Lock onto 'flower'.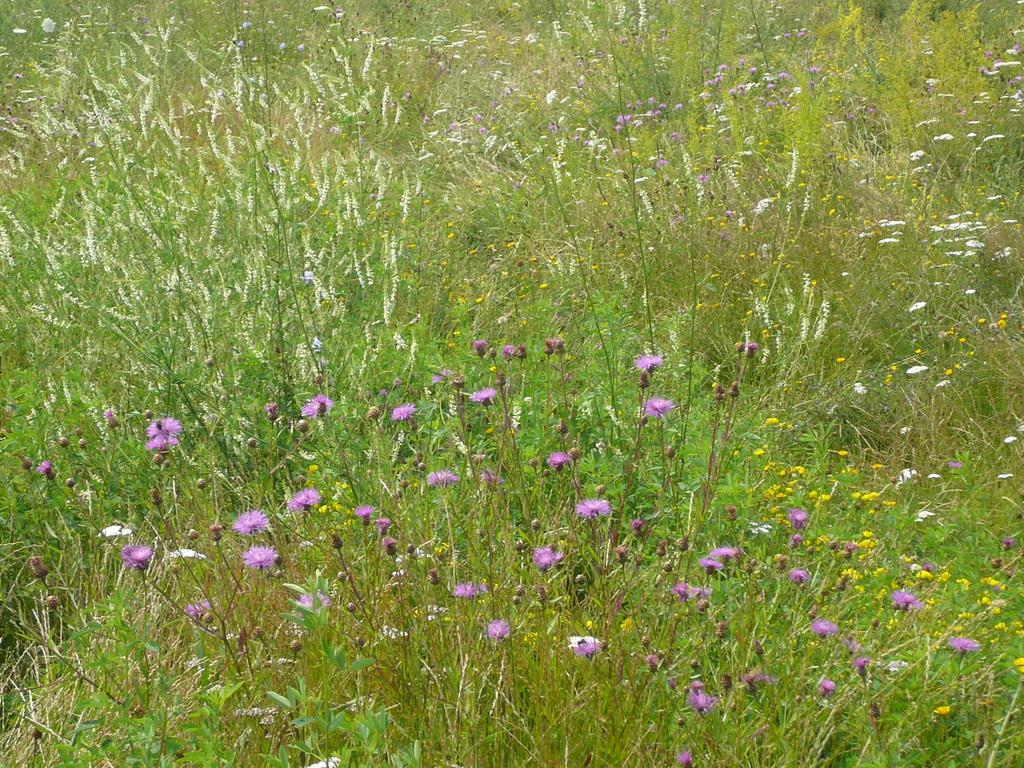
Locked: [x1=145, y1=436, x2=181, y2=456].
